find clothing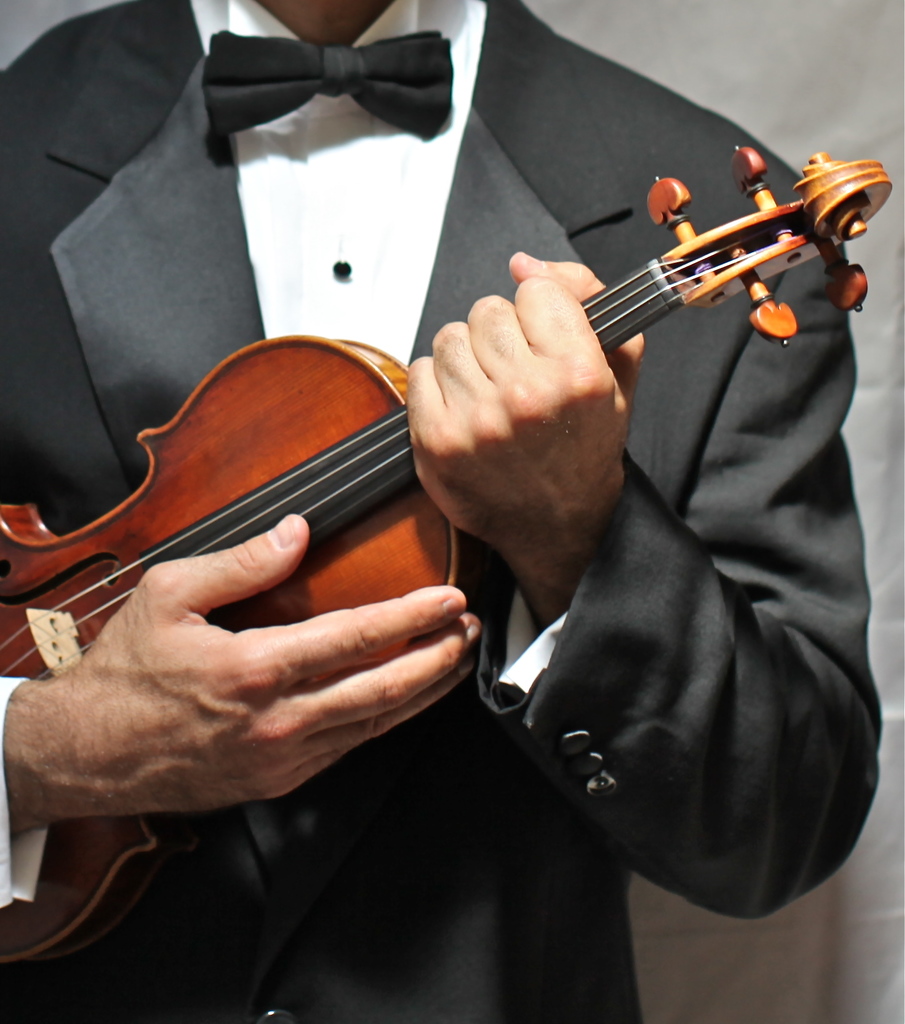
0 0 892 1023
